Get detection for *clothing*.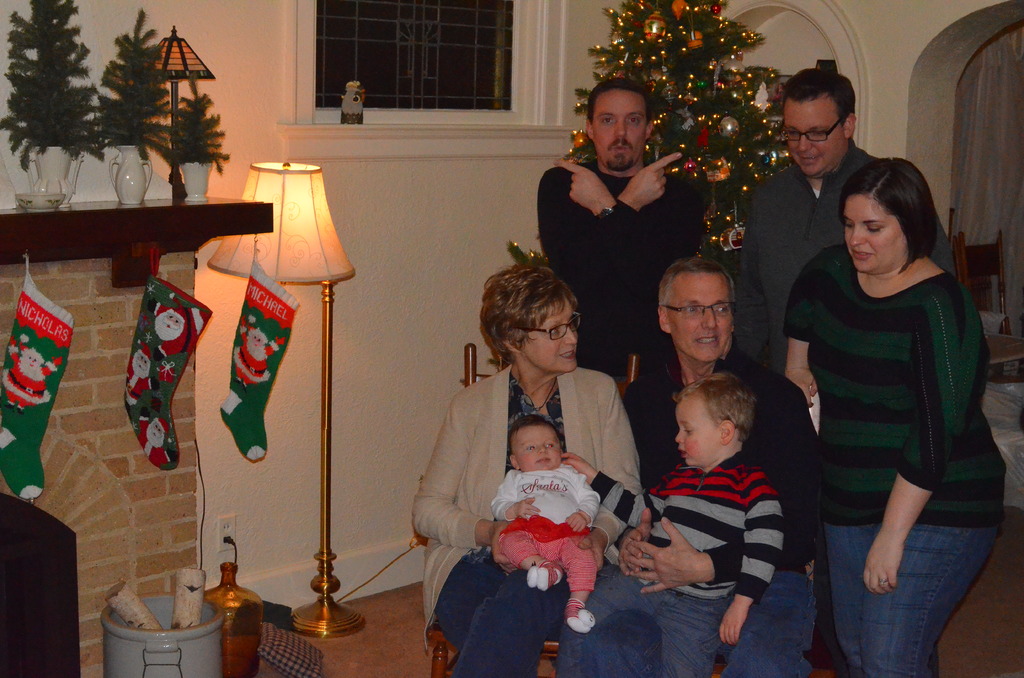
Detection: 563, 346, 824, 677.
